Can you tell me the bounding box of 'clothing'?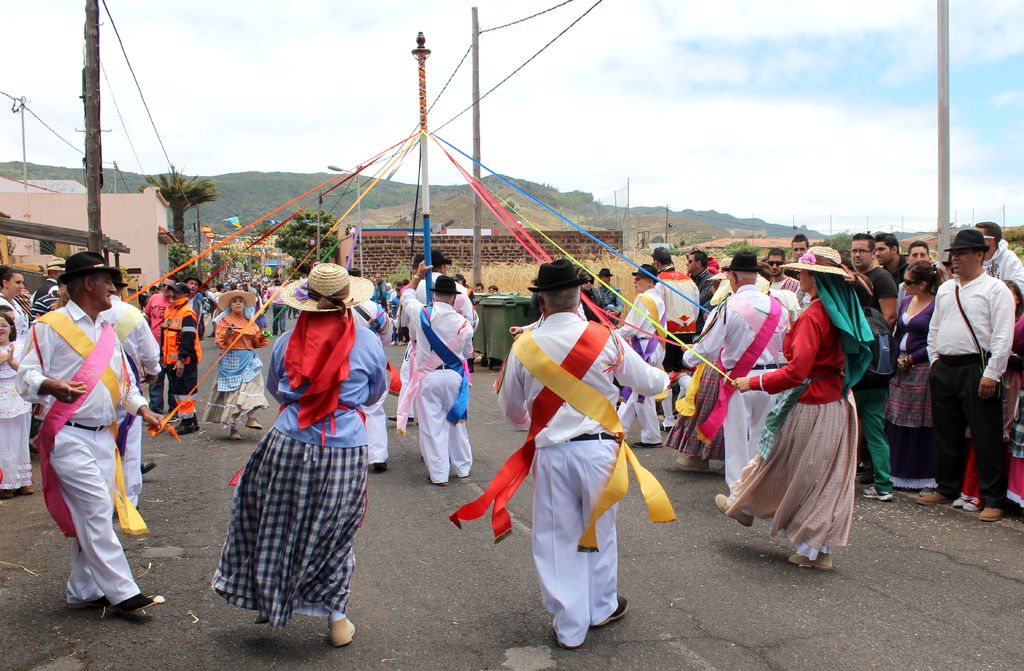
217 311 264 424.
